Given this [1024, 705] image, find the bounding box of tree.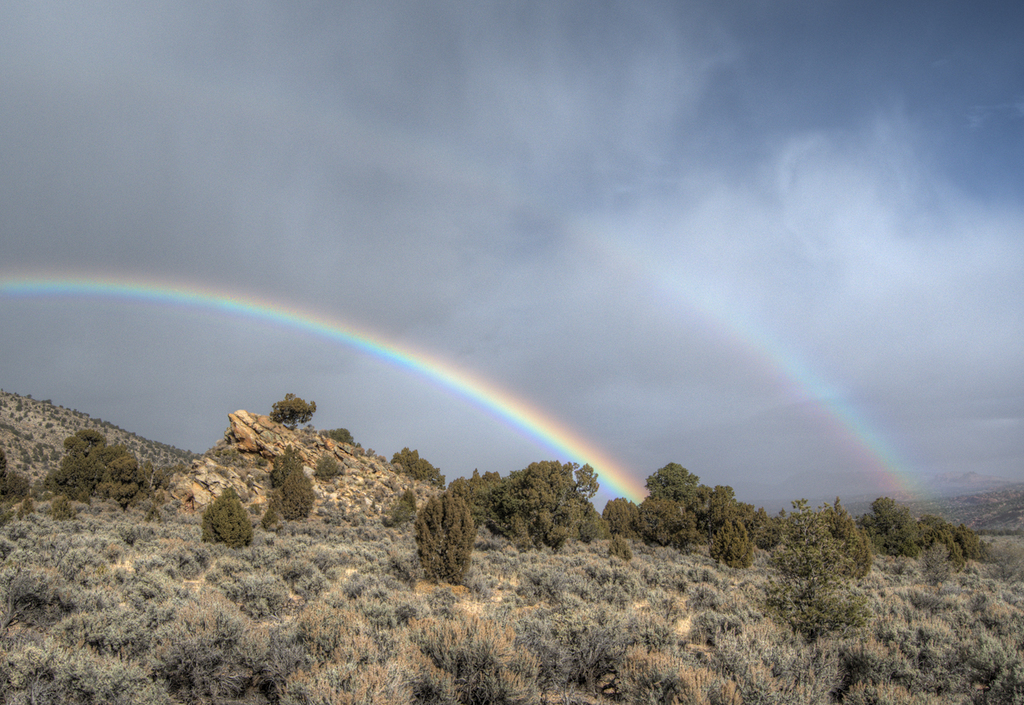
box=[311, 451, 343, 479].
